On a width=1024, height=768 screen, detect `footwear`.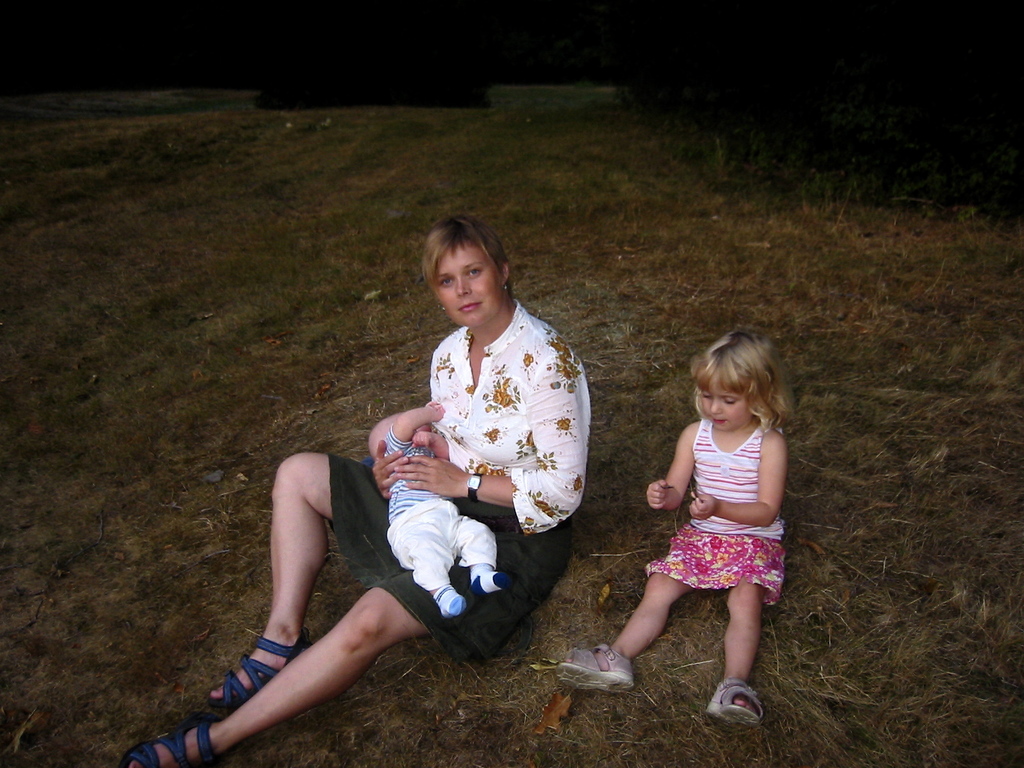
<region>116, 708, 229, 767</region>.
